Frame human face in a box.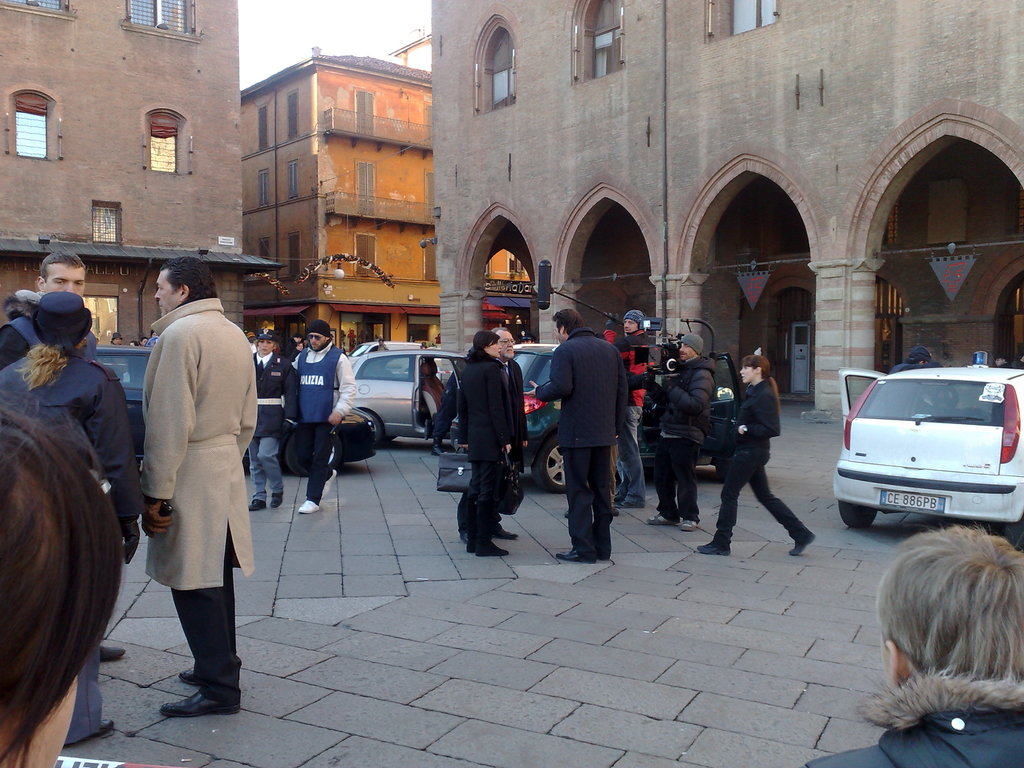
detection(737, 362, 758, 383).
